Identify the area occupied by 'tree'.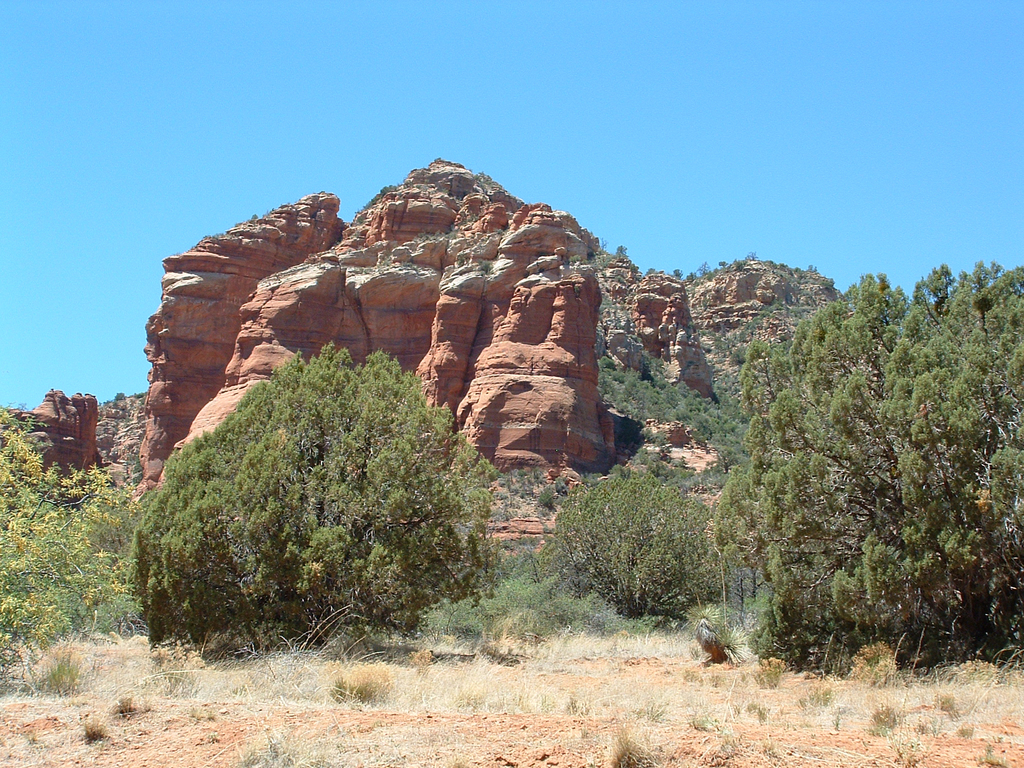
Area: <box>541,472,730,625</box>.
